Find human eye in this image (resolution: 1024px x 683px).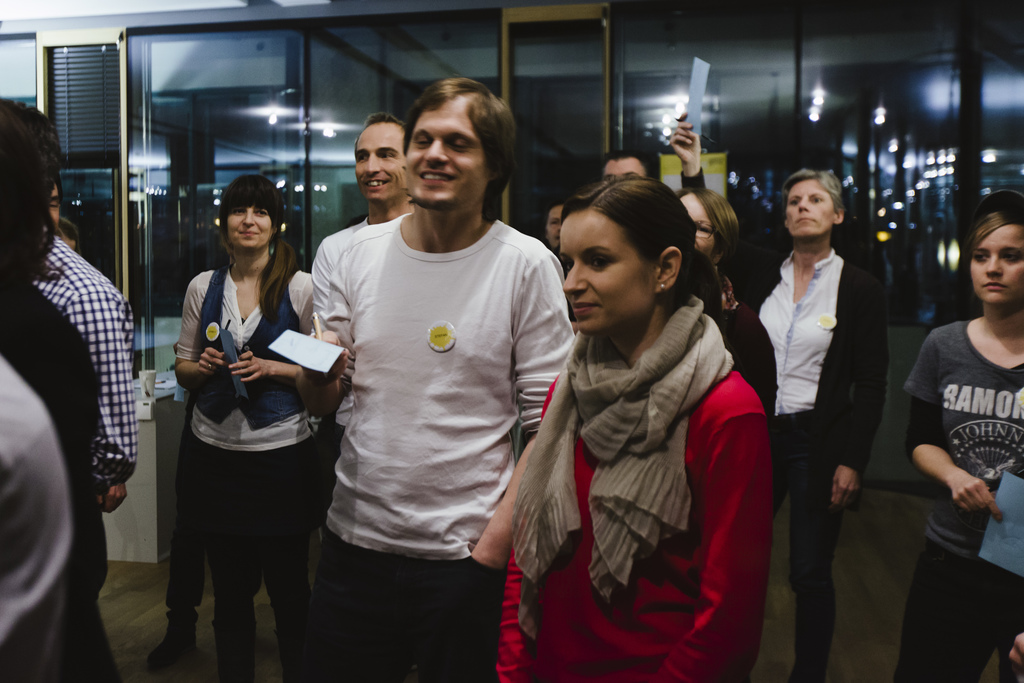
(810,193,828,204).
